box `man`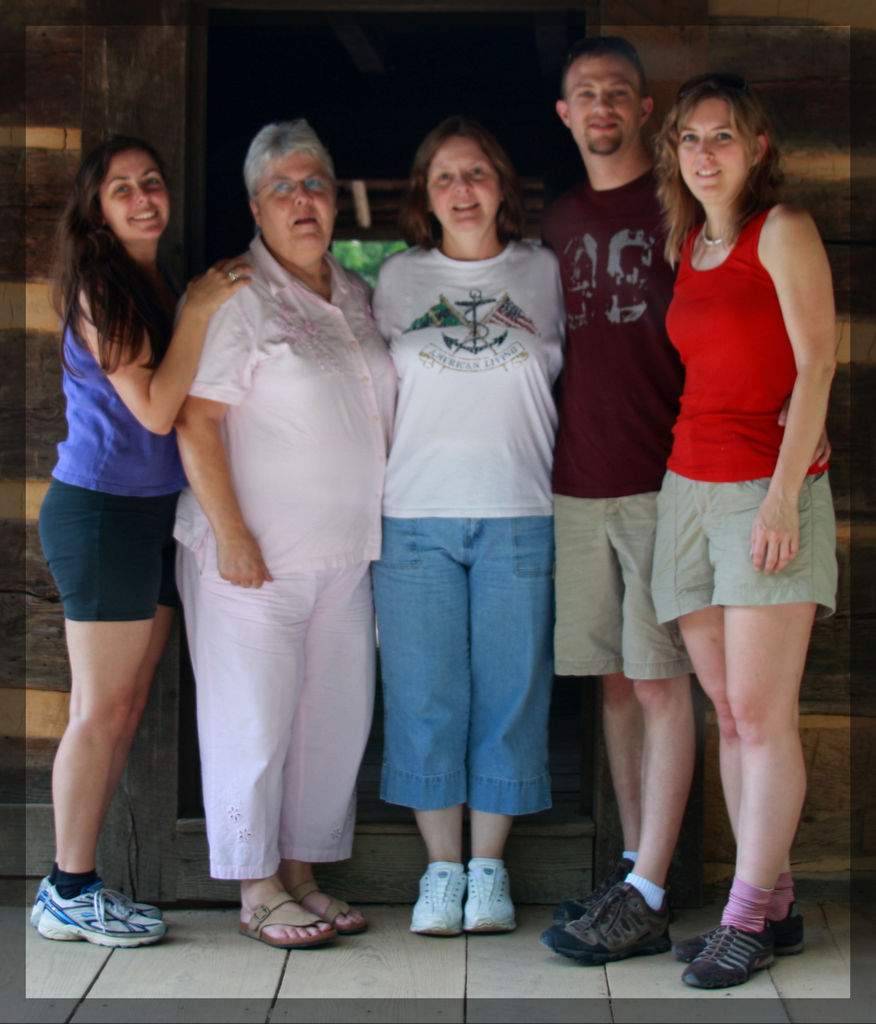
523:37:835:958
